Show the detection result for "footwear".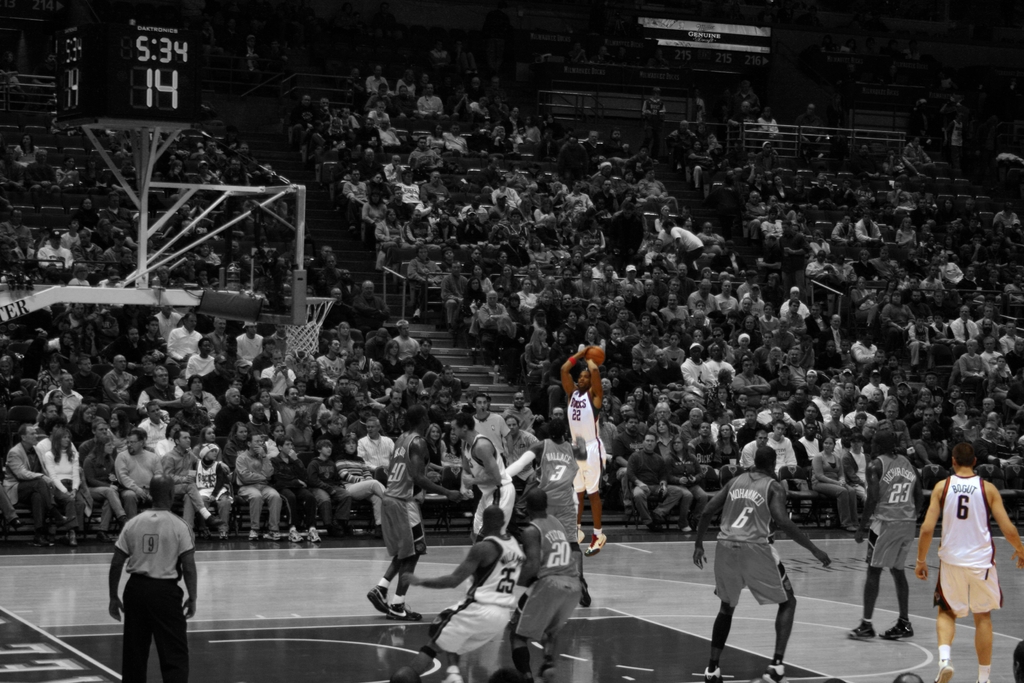
387/605/425/621.
